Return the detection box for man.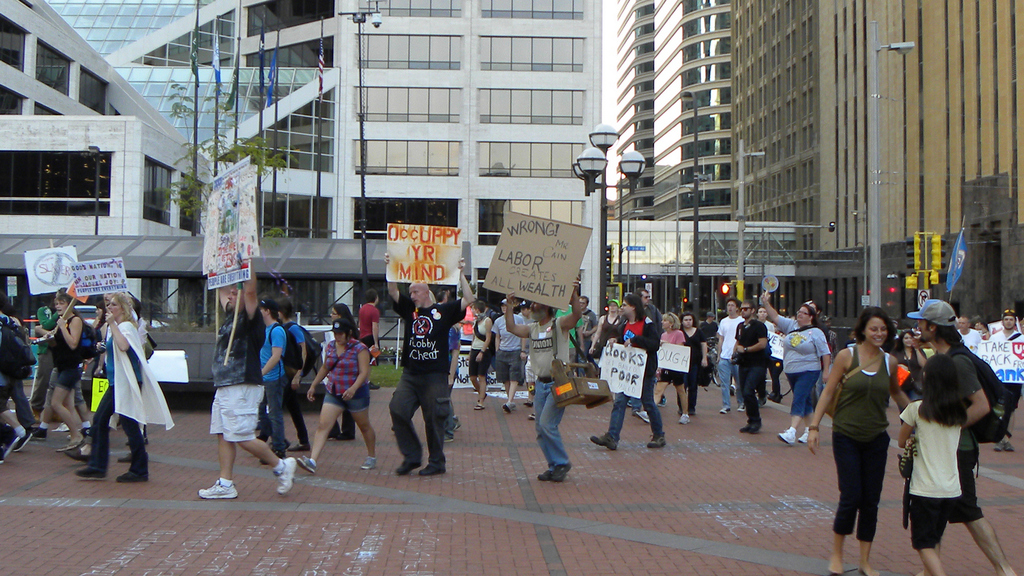
904, 300, 1018, 575.
